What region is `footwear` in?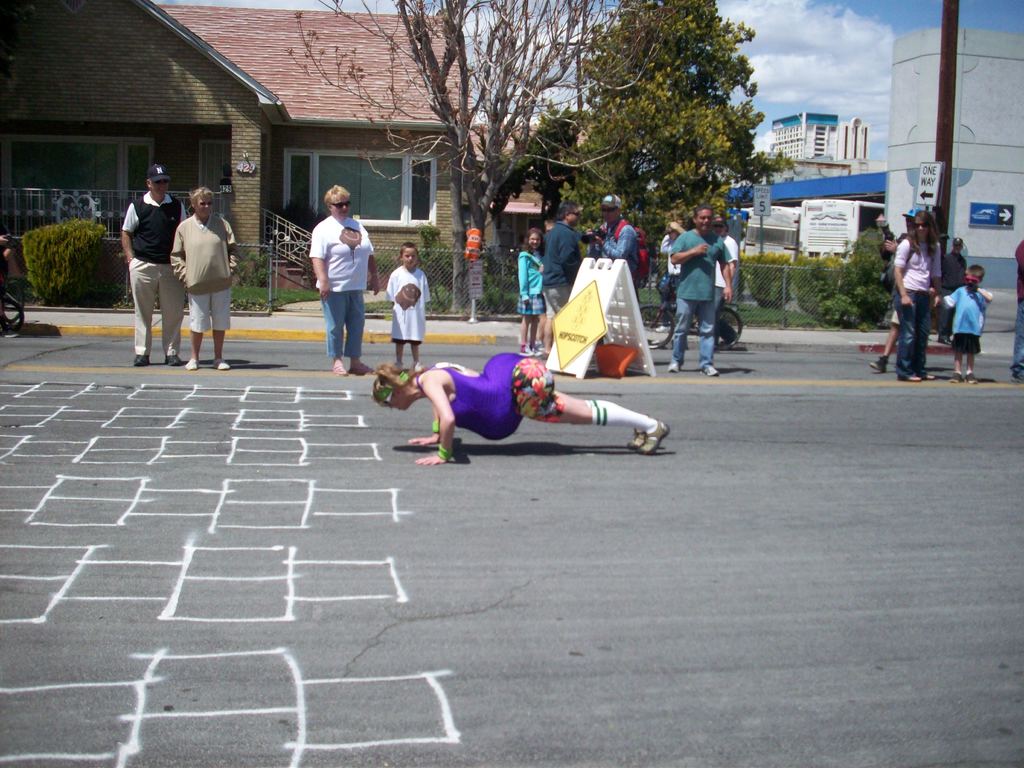
<bbox>349, 366, 372, 376</bbox>.
